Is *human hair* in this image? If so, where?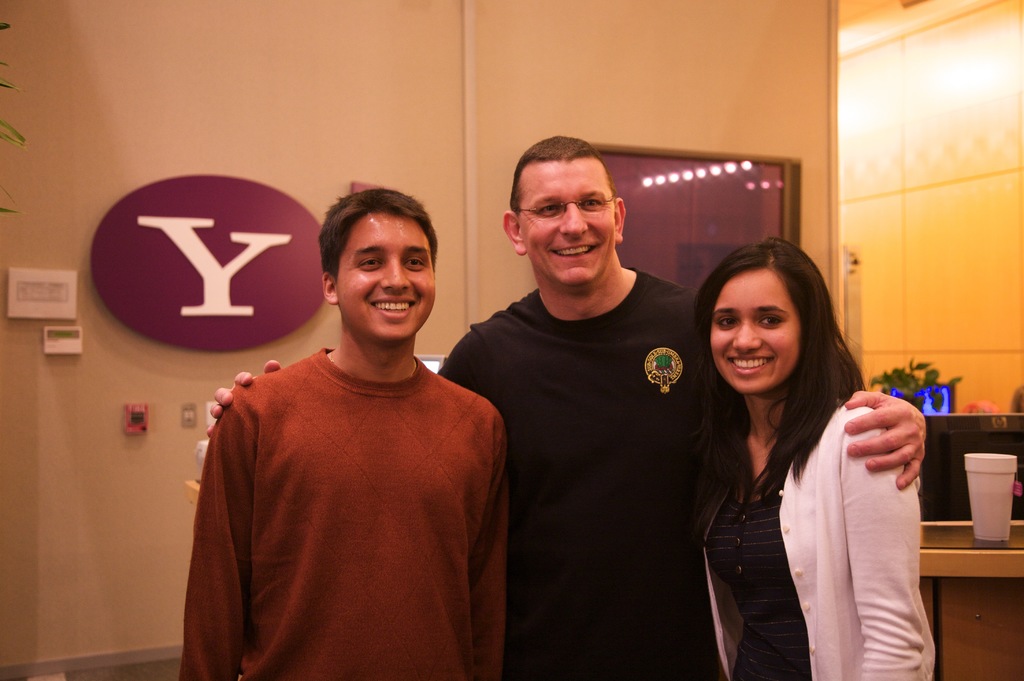
Yes, at [695, 234, 866, 486].
